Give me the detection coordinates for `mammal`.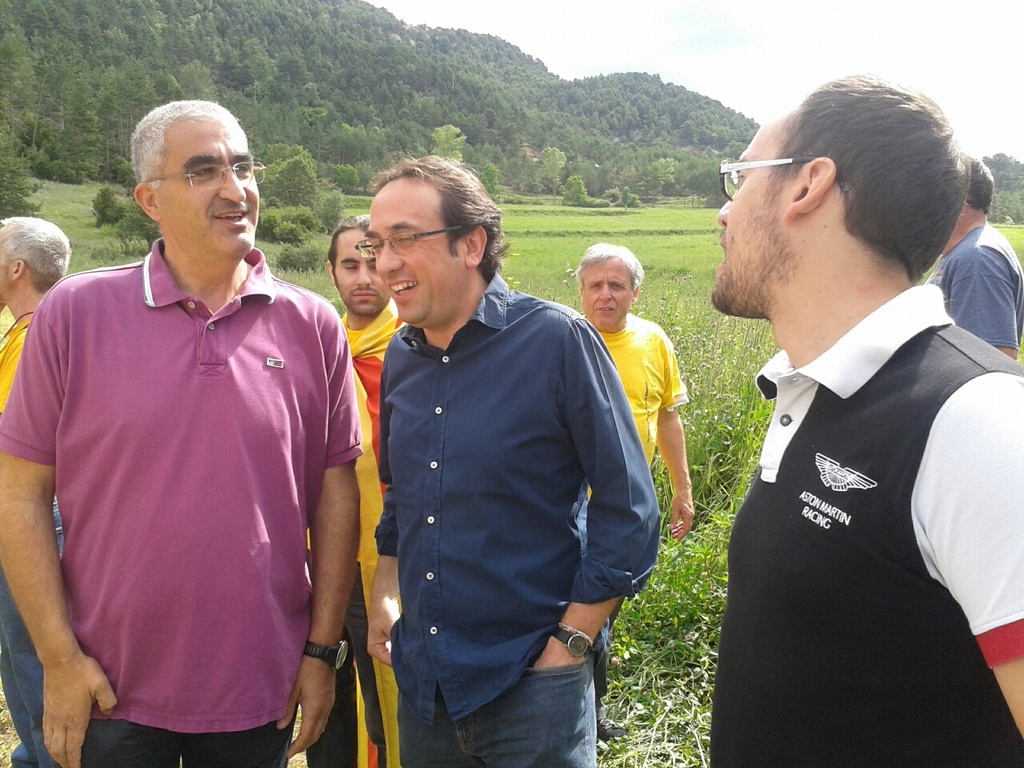
bbox(923, 155, 1023, 358).
